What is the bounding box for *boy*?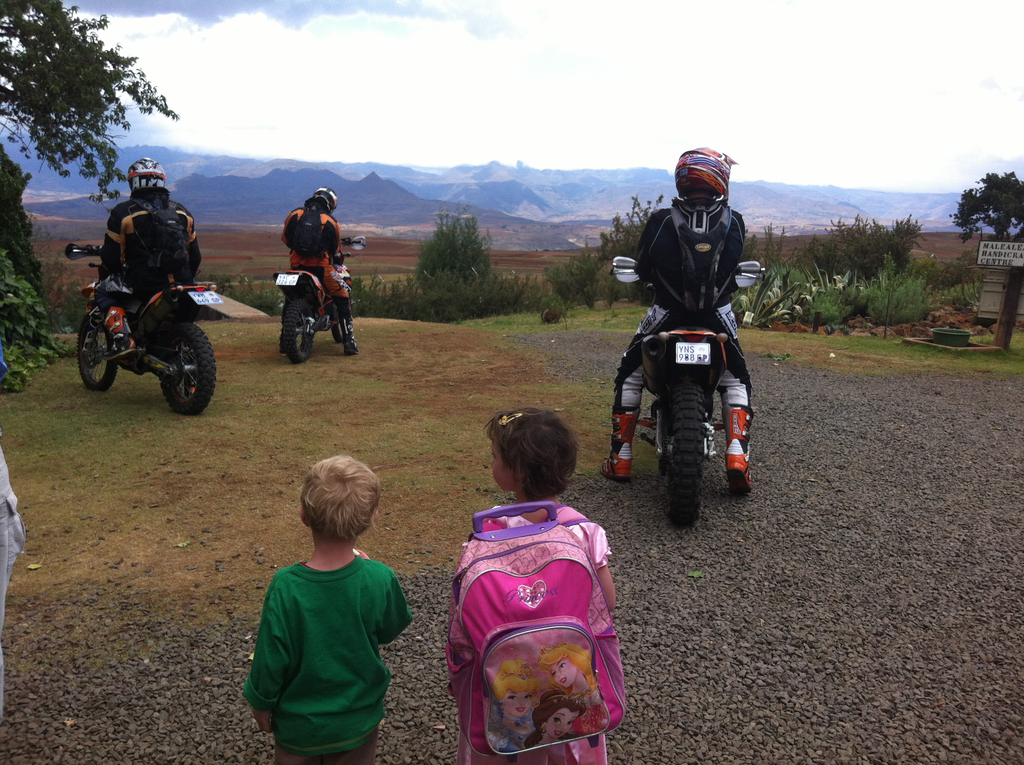
x1=221, y1=458, x2=433, y2=739.
